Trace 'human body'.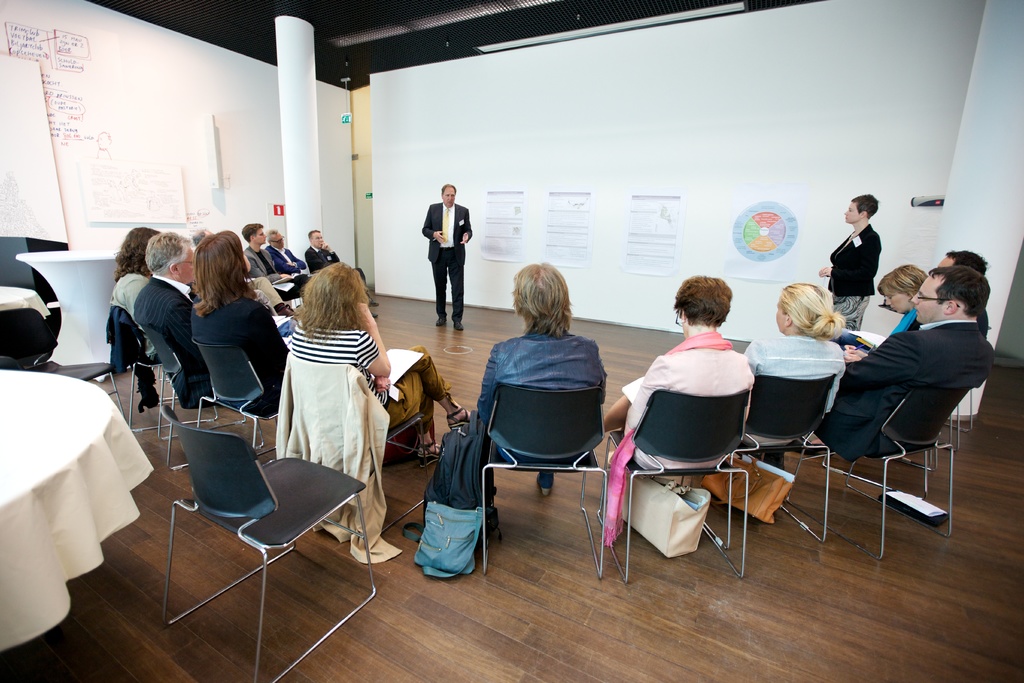
Traced to bbox=(131, 228, 225, 415).
